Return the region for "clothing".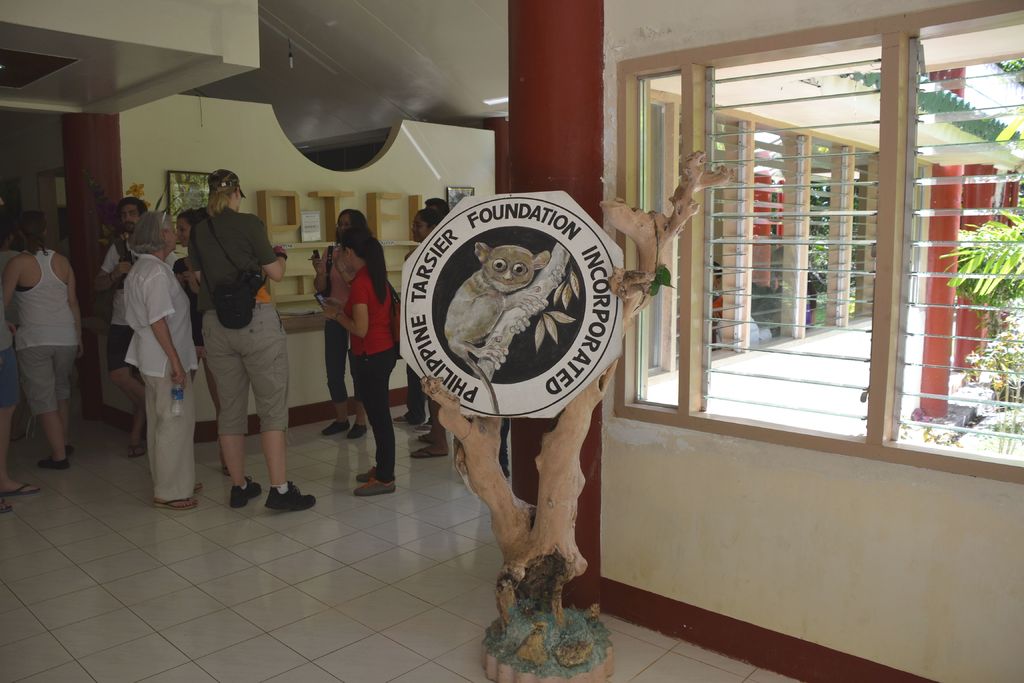
x1=714 y1=293 x2=735 y2=321.
